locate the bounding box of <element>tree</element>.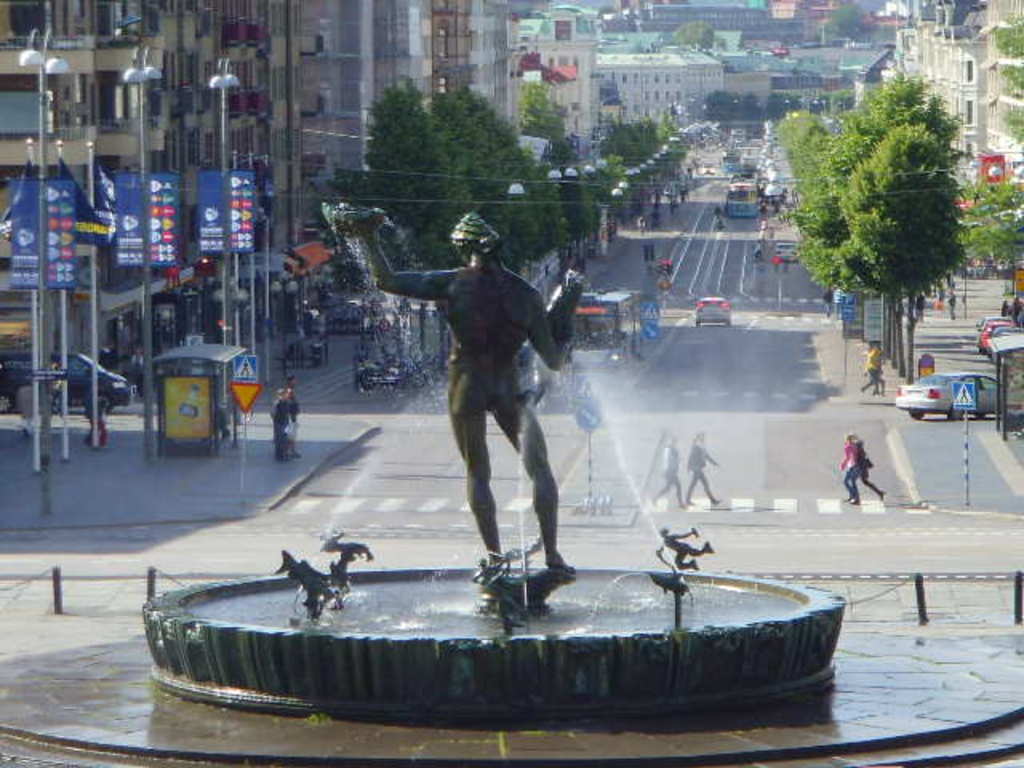
Bounding box: box(834, 6, 861, 35).
